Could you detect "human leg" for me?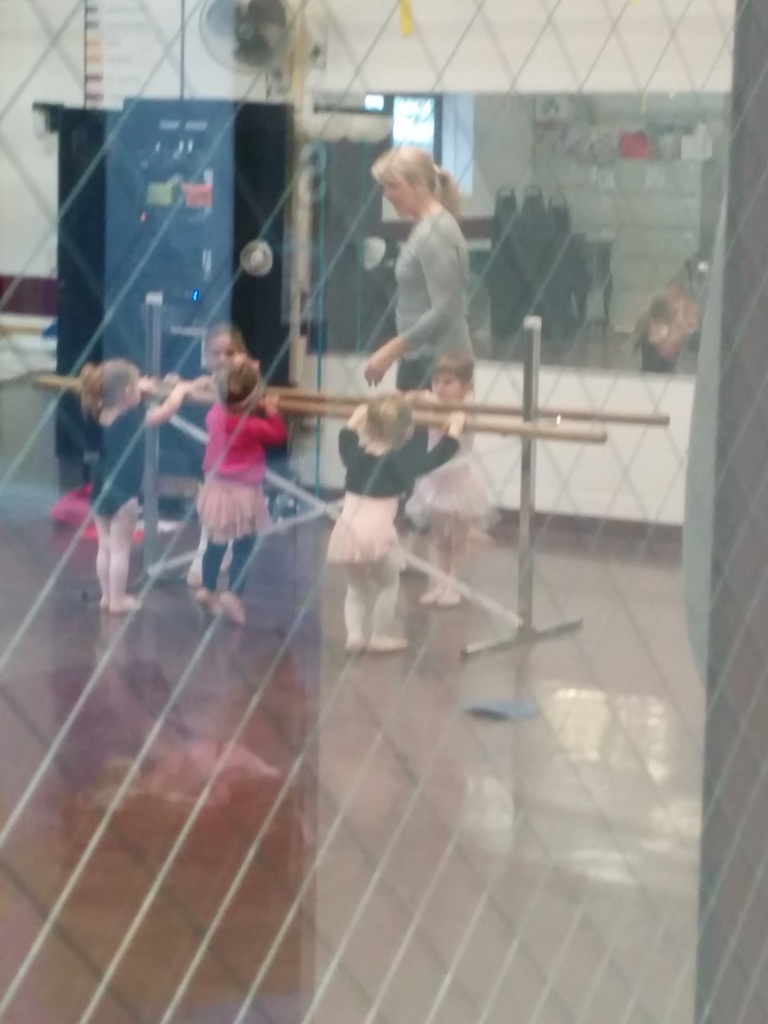
Detection result: box(195, 488, 232, 620).
